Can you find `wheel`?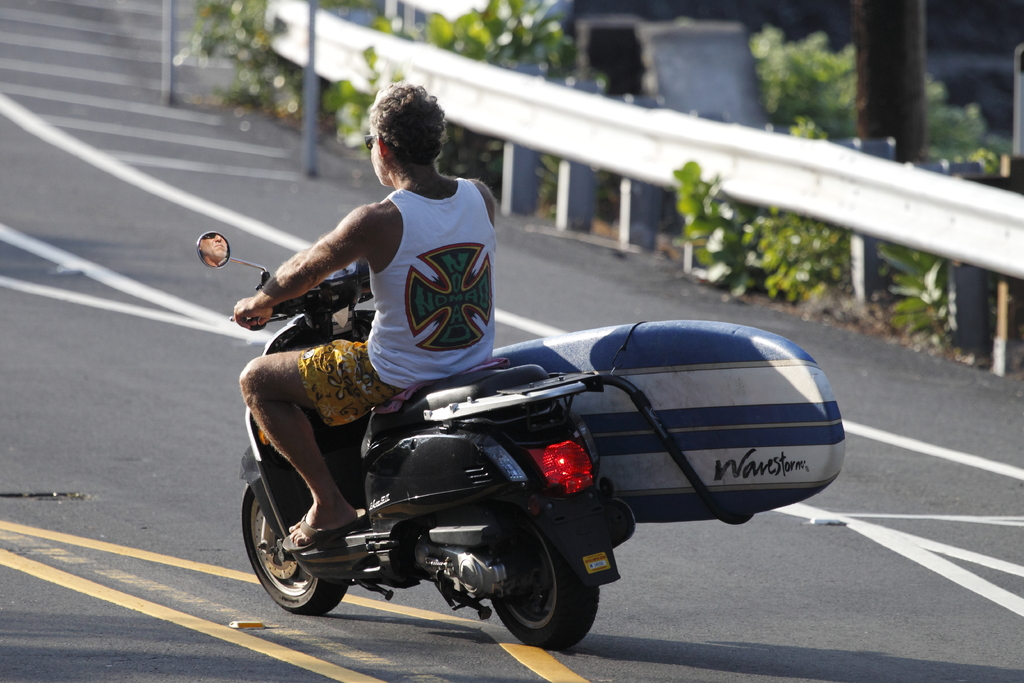
Yes, bounding box: rect(494, 537, 580, 650).
